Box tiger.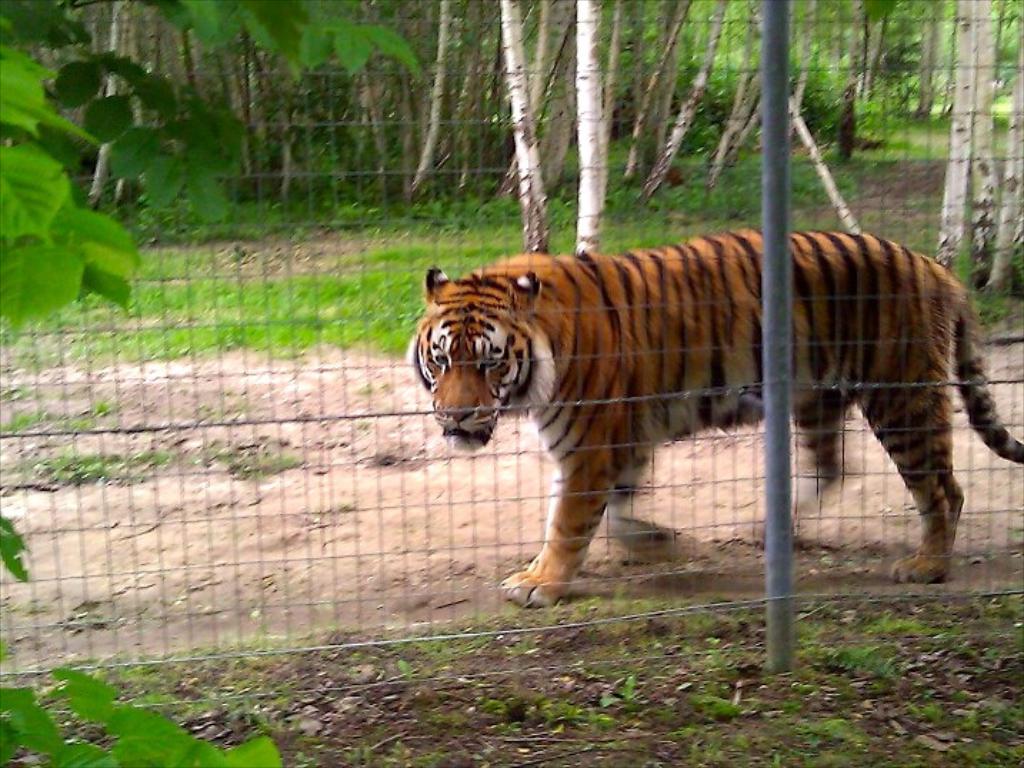
x1=404, y1=226, x2=1023, y2=610.
